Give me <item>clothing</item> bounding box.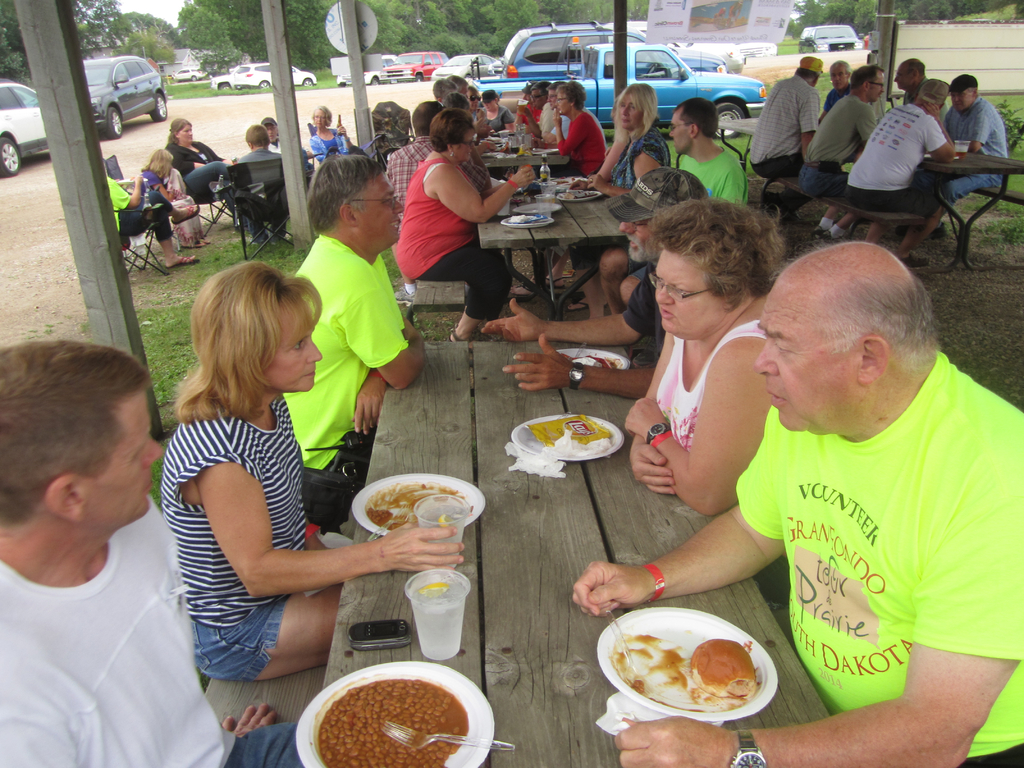
[308, 120, 354, 167].
